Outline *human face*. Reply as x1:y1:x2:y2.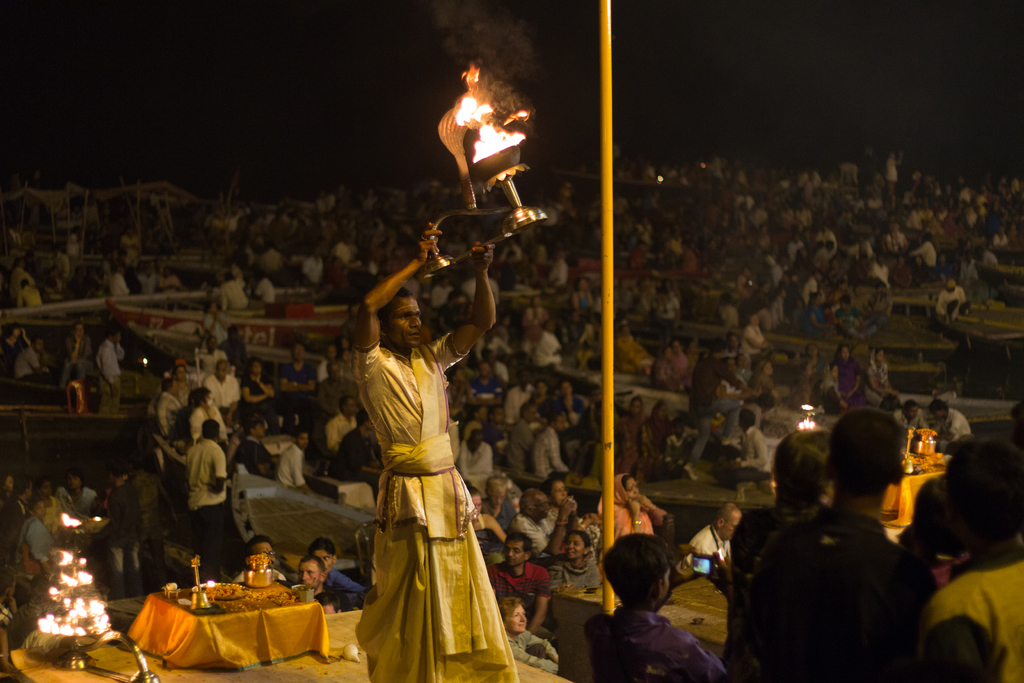
294:558:318:583.
